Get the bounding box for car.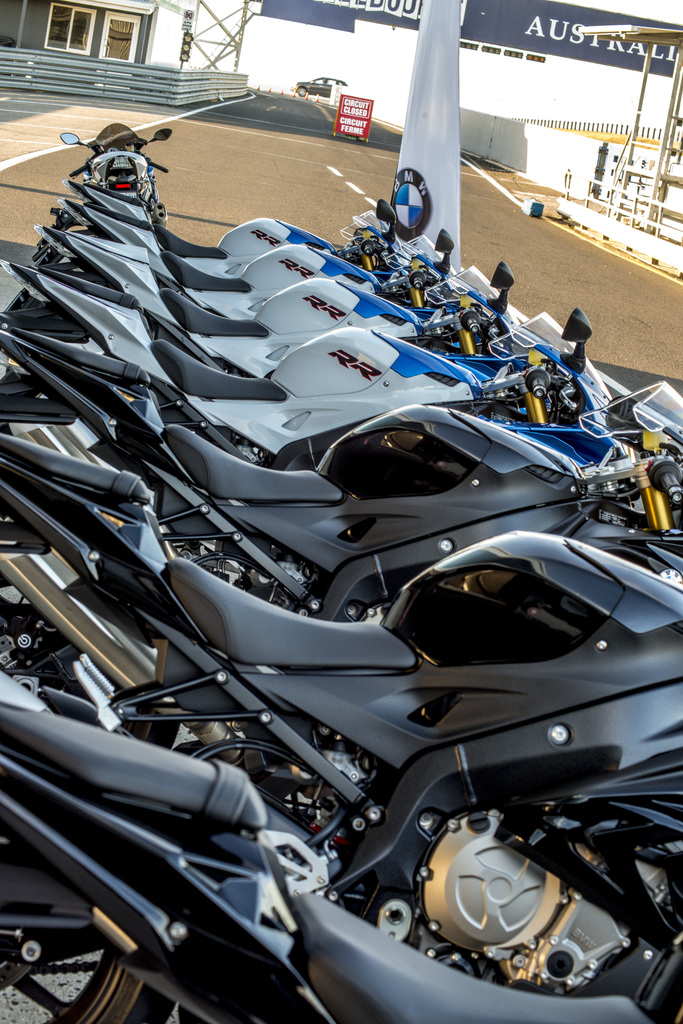
(294, 74, 355, 95).
